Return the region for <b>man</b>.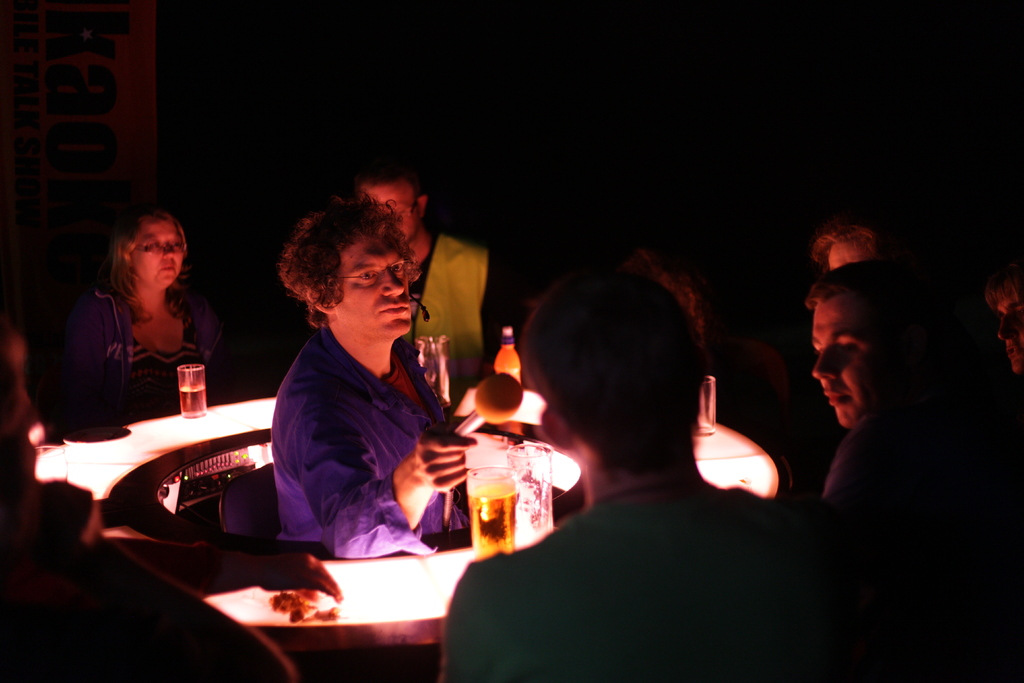
(977,270,1023,374).
